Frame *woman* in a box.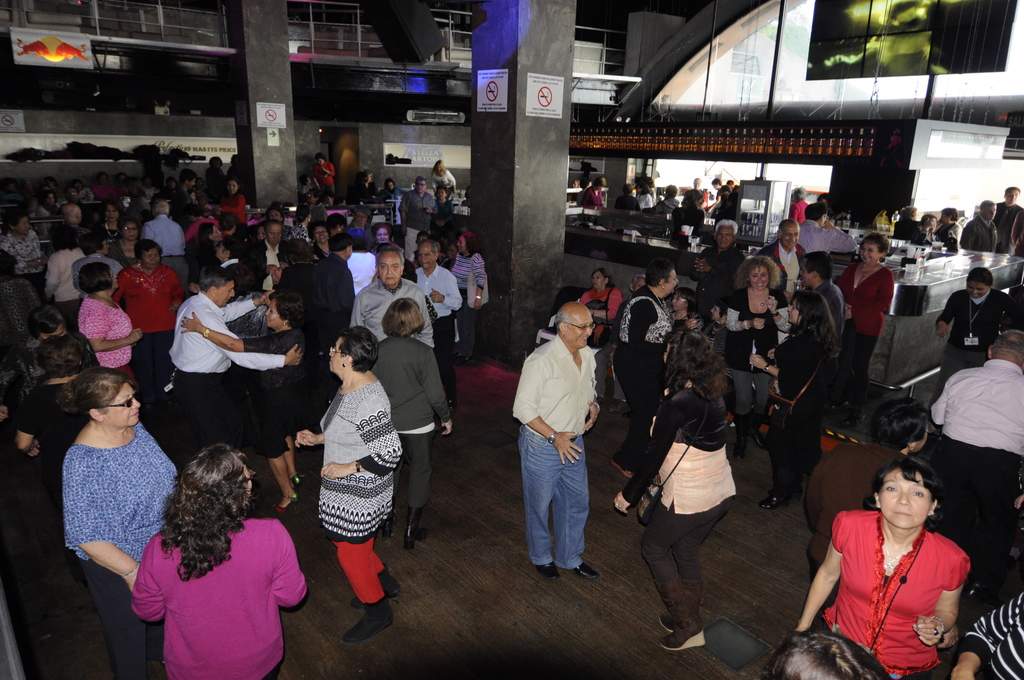
610,321,738,658.
